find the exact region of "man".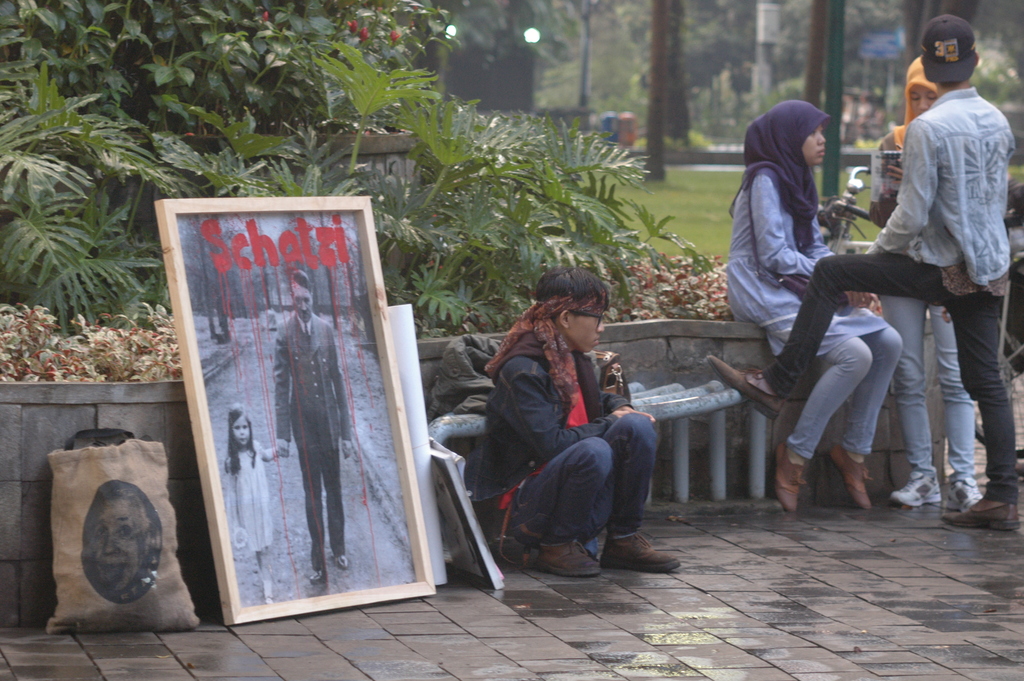
Exact region: left=719, top=14, right=1023, bottom=527.
